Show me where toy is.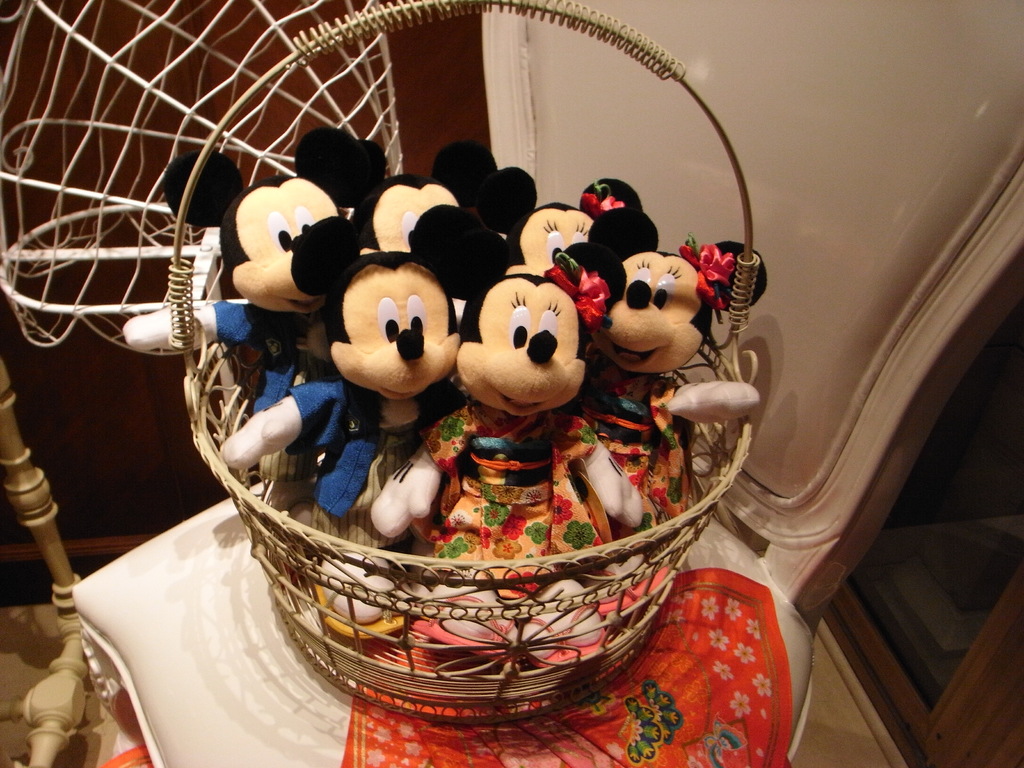
toy is at (570,206,767,532).
